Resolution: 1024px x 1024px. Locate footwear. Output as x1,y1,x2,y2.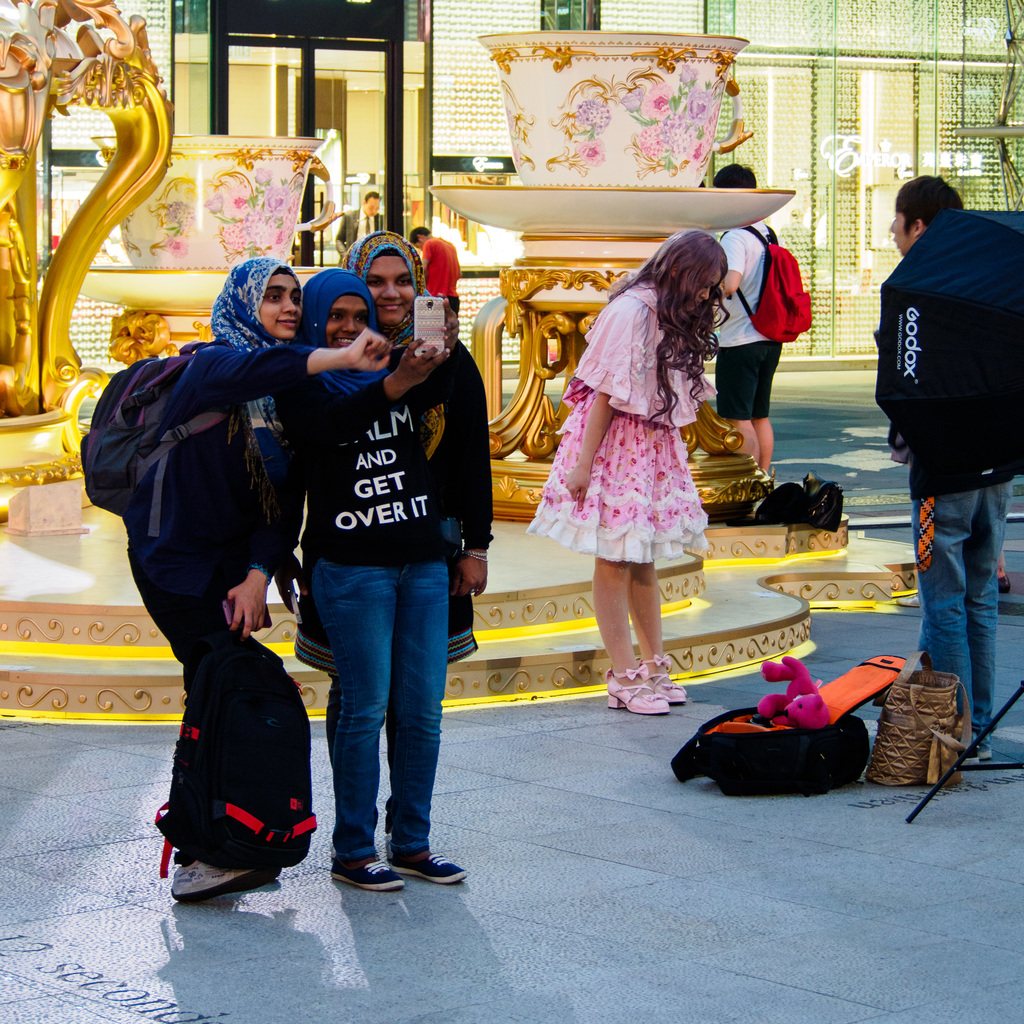
390,837,477,886.
